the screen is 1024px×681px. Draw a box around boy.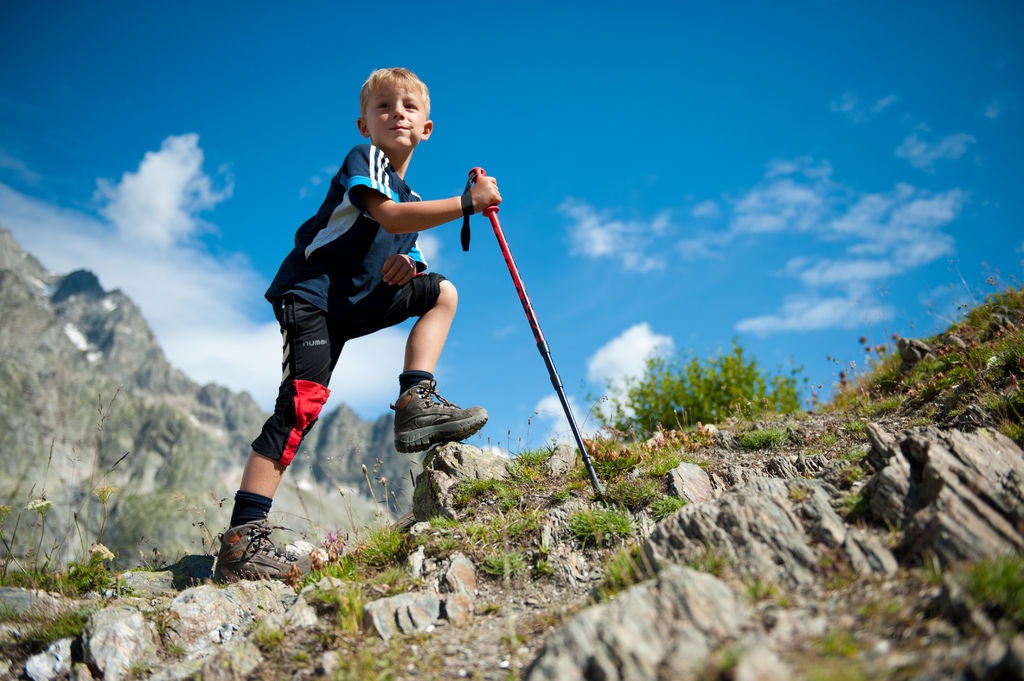
bbox(212, 67, 500, 584).
